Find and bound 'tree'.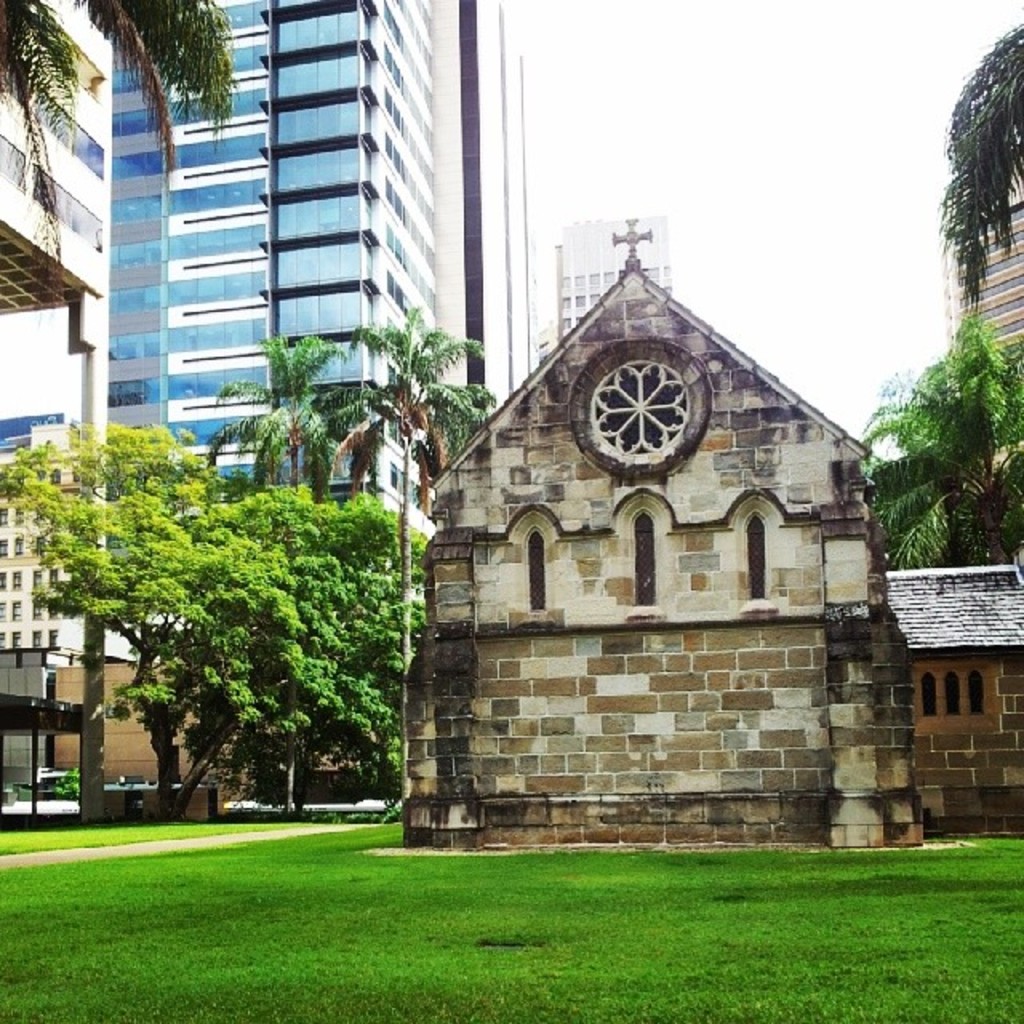
Bound: (left=203, top=330, right=352, bottom=501).
